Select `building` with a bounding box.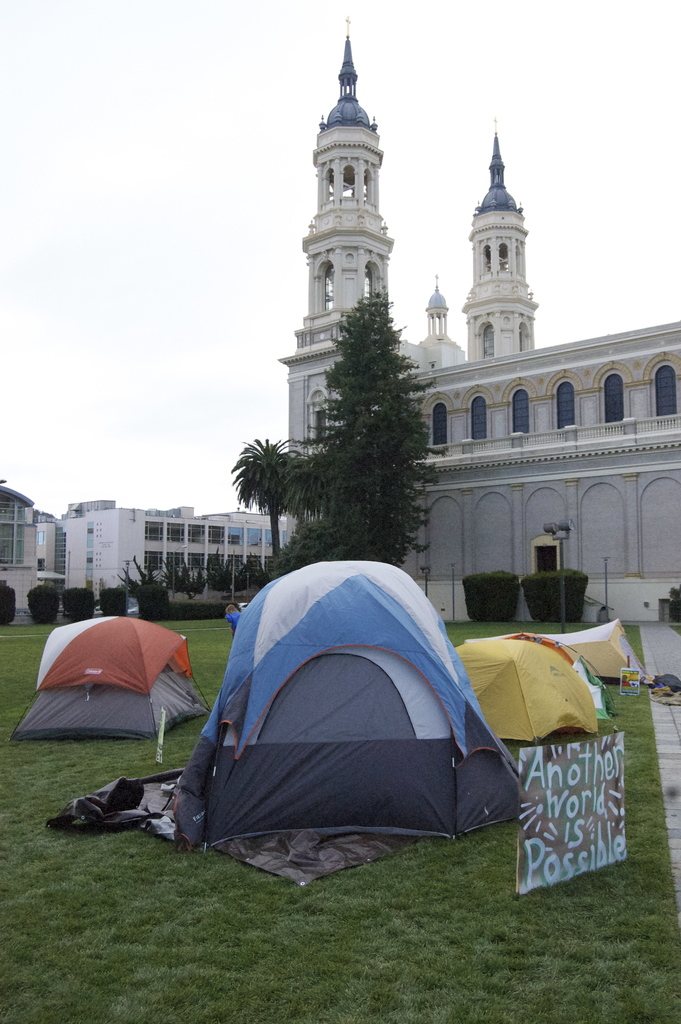
box=[56, 498, 290, 613].
